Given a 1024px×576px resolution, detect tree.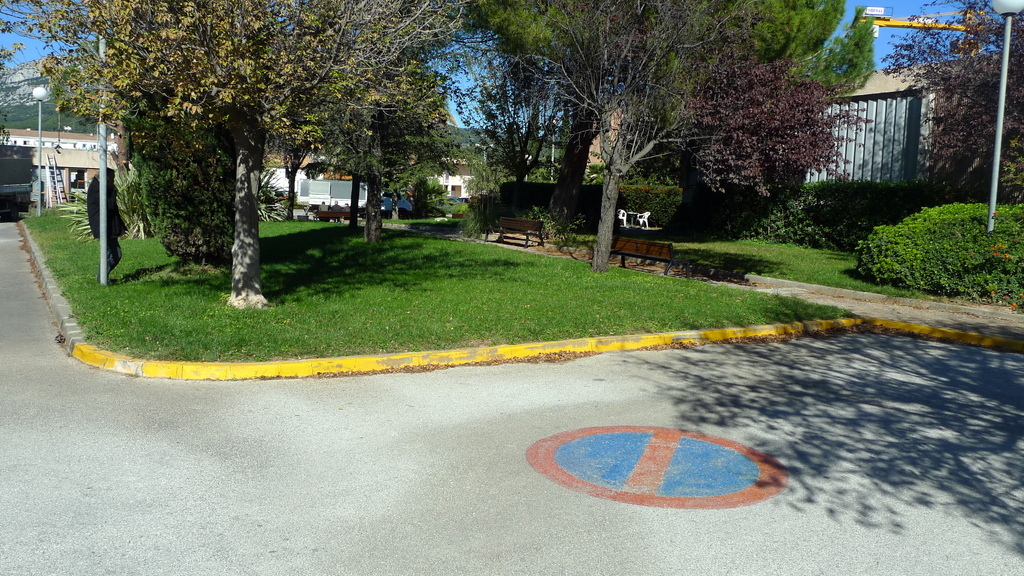
{"left": 447, "top": 0, "right": 589, "bottom": 228}.
